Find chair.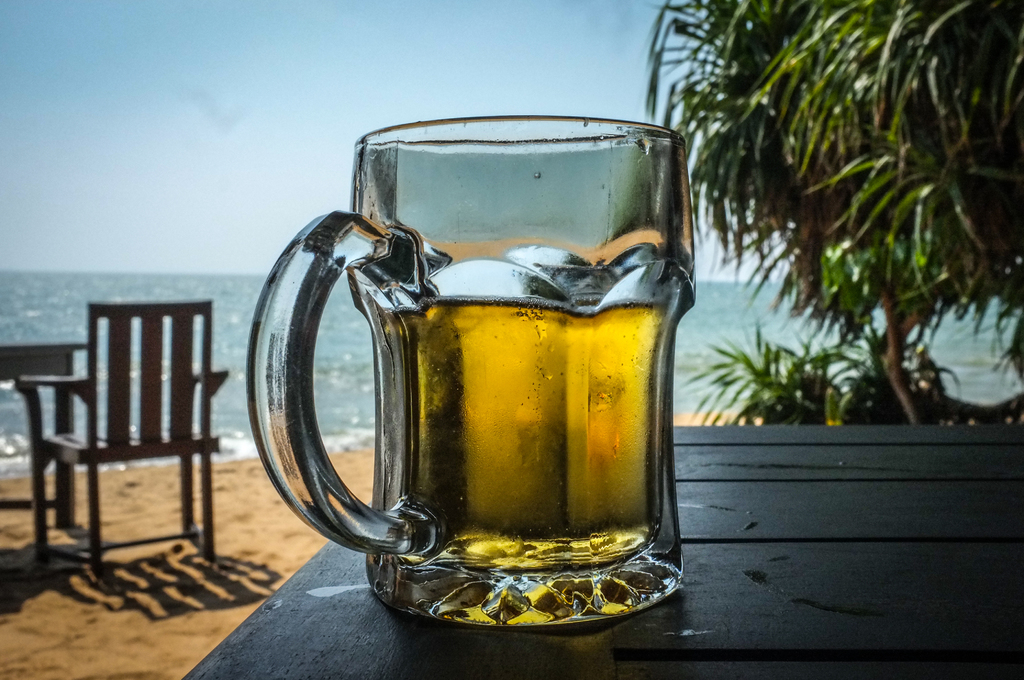
x1=19, y1=298, x2=220, y2=606.
